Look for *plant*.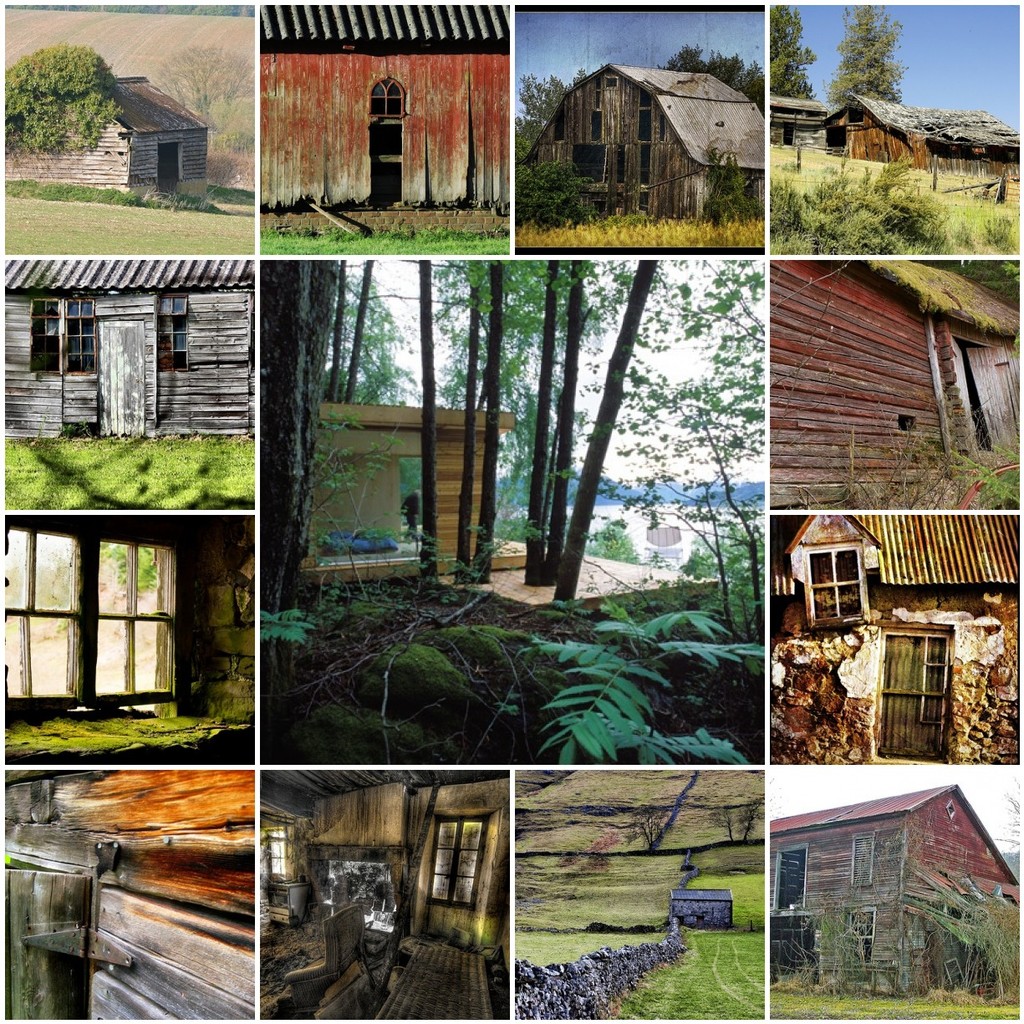
Found: 767/260/852/466.
